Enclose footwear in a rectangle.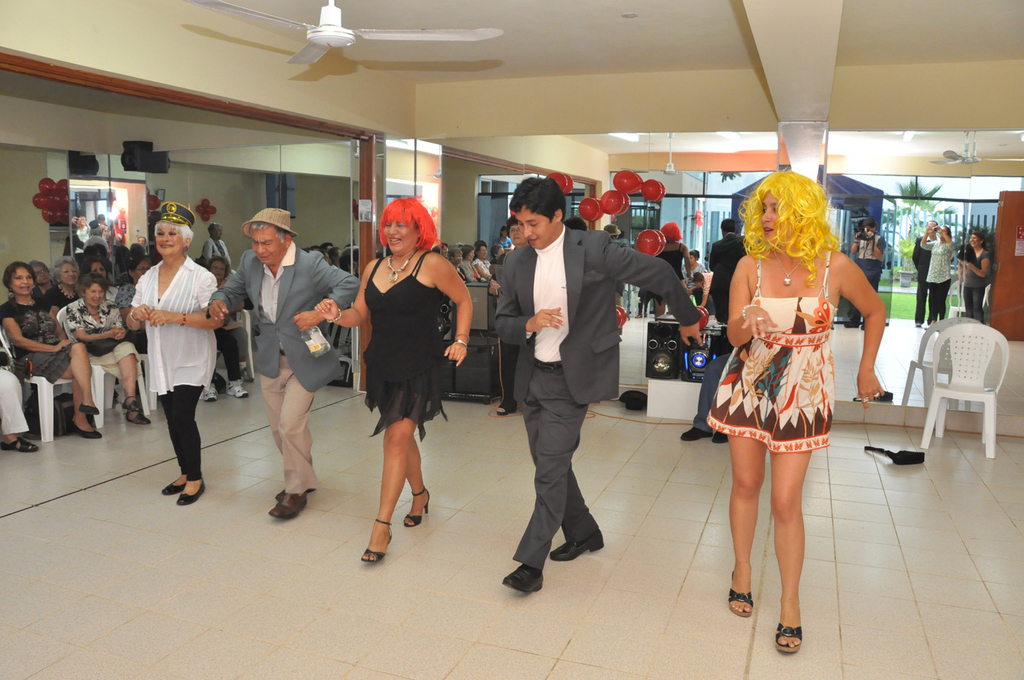
x1=776, y1=622, x2=803, y2=655.
